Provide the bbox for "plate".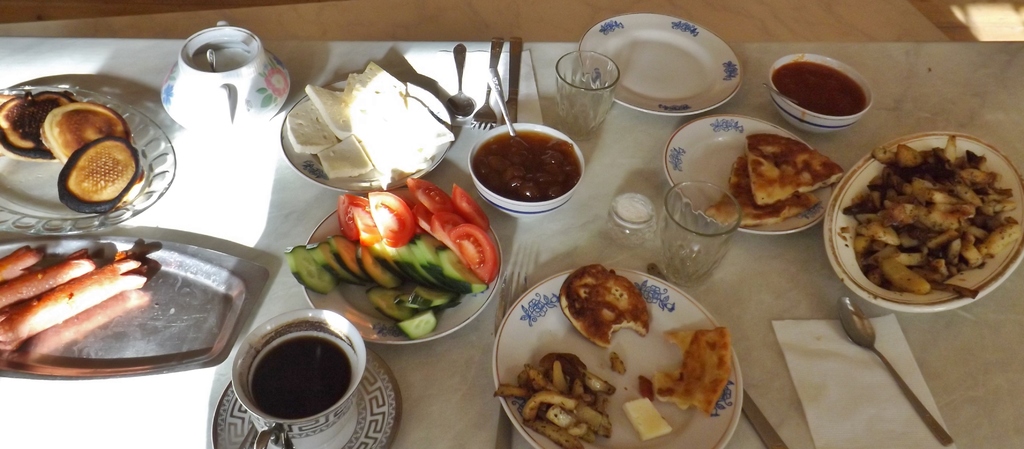
662/111/831/238.
